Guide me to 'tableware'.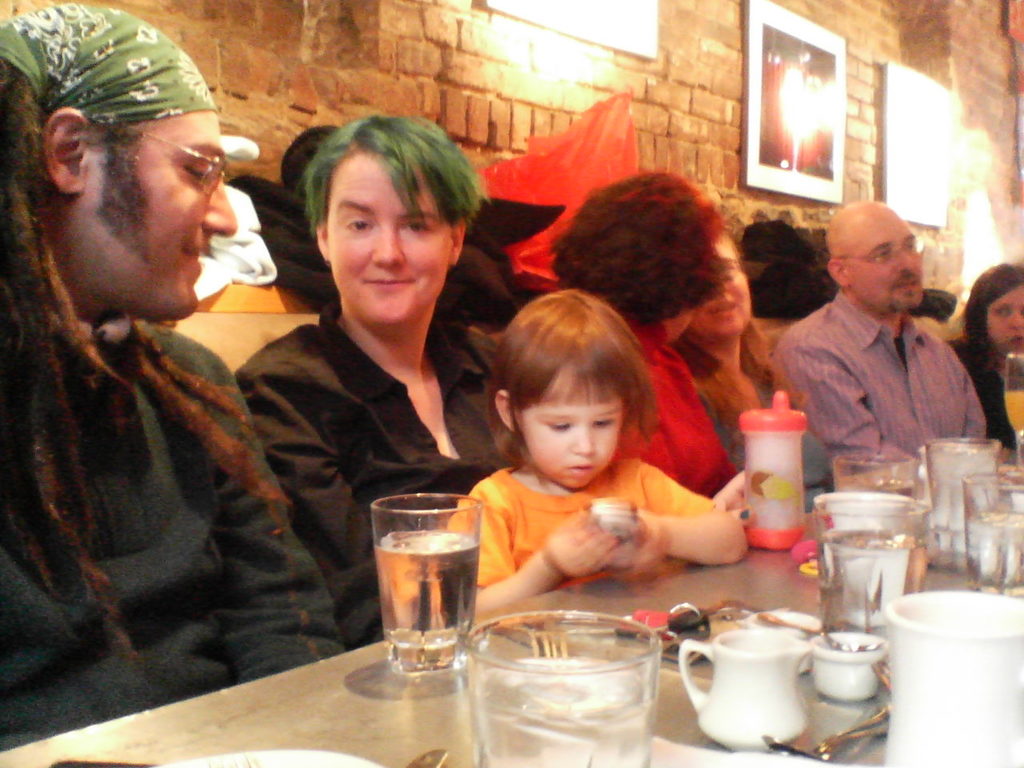
Guidance: 1005/350/1023/442.
